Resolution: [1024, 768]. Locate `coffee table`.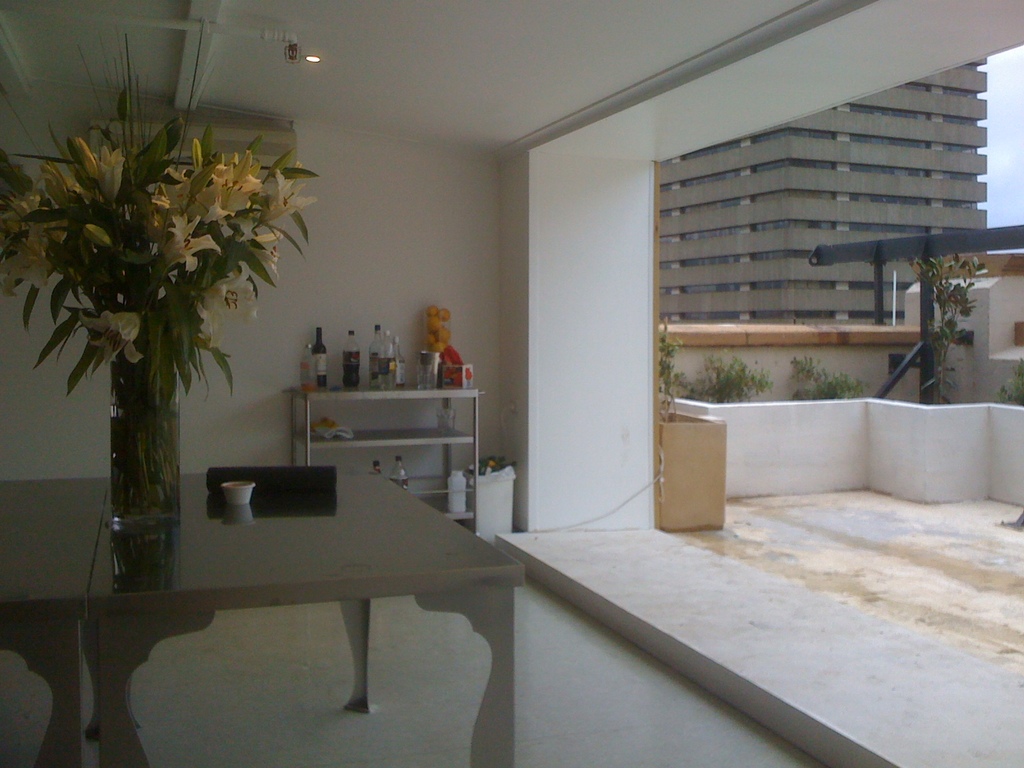
x1=0, y1=481, x2=107, y2=764.
